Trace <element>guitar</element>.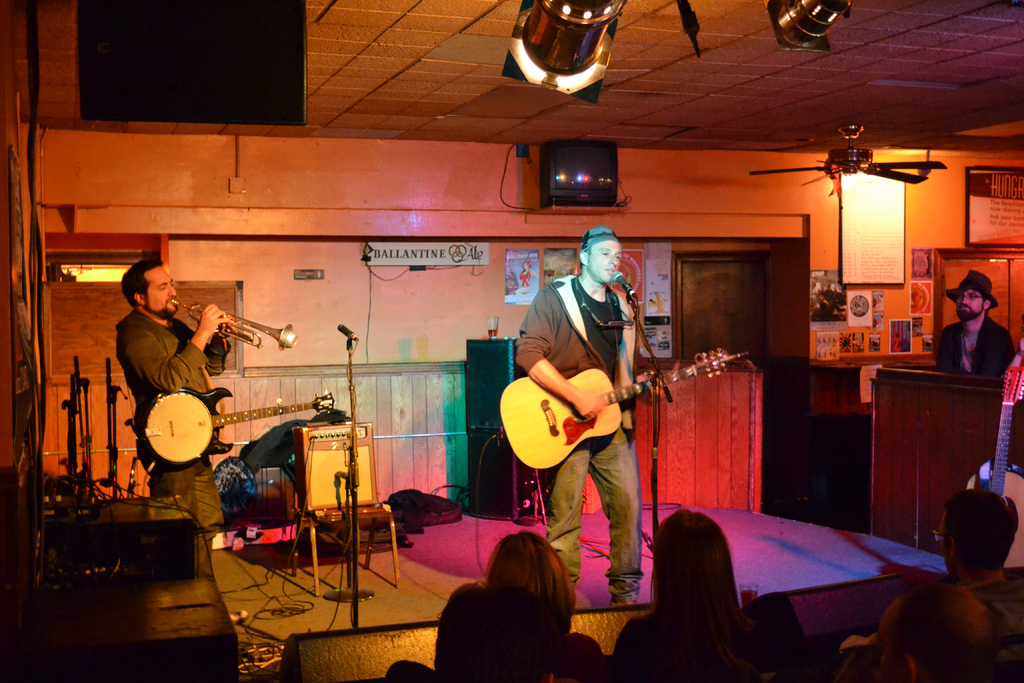
Traced to x1=141, y1=383, x2=340, y2=467.
